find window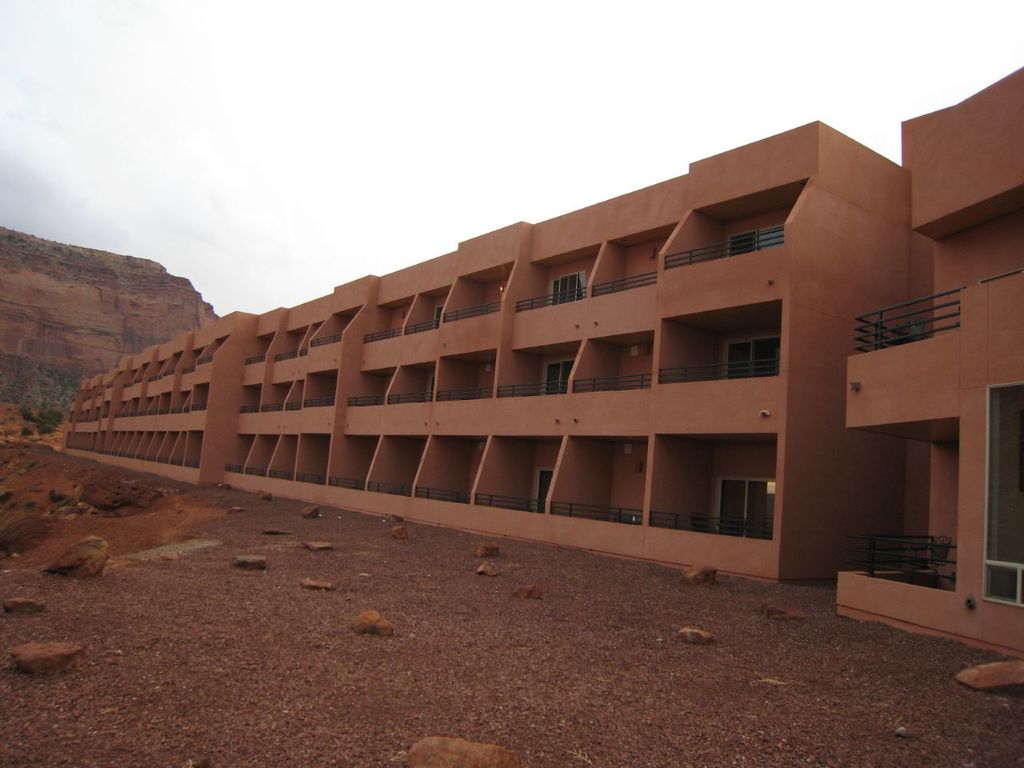
(left=712, top=335, right=776, bottom=383)
